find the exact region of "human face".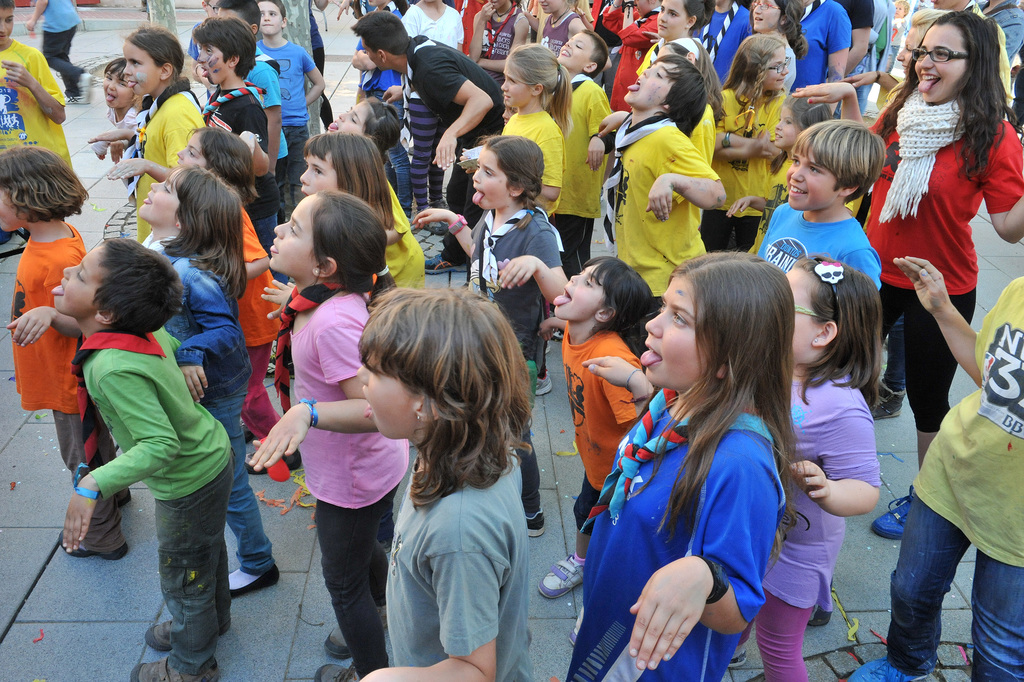
Exact region: pyautogui.locateOnScreen(655, 0, 685, 38).
